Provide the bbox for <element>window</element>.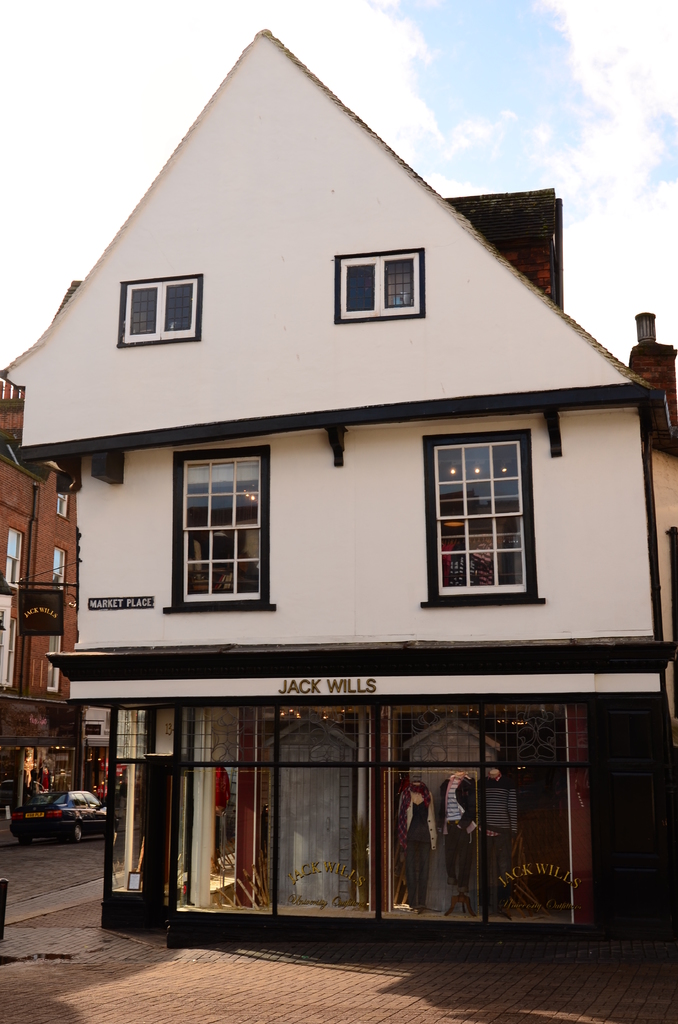
{"x1": 85, "y1": 720, "x2": 104, "y2": 739}.
